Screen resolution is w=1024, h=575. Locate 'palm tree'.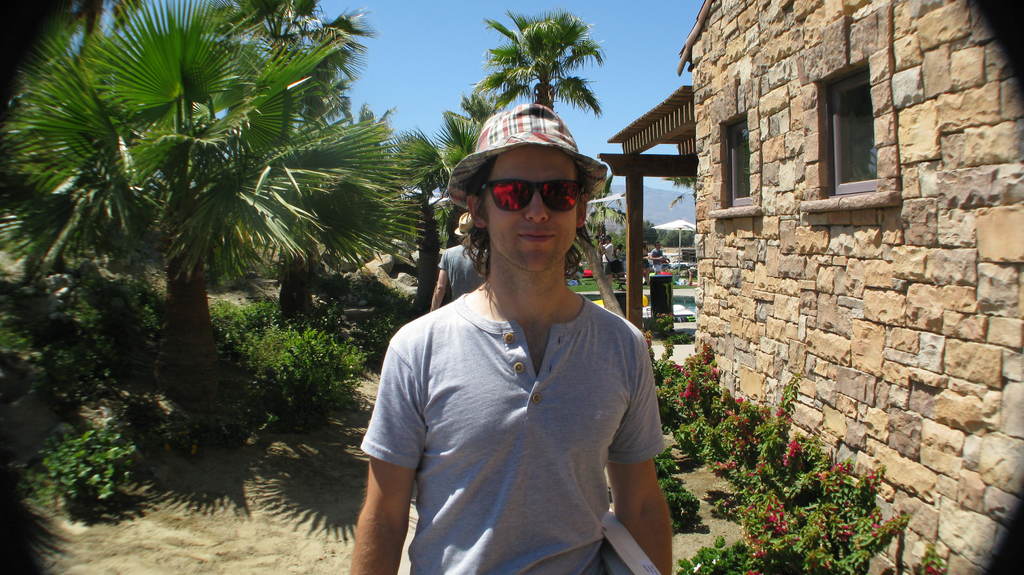
[314, 137, 479, 299].
